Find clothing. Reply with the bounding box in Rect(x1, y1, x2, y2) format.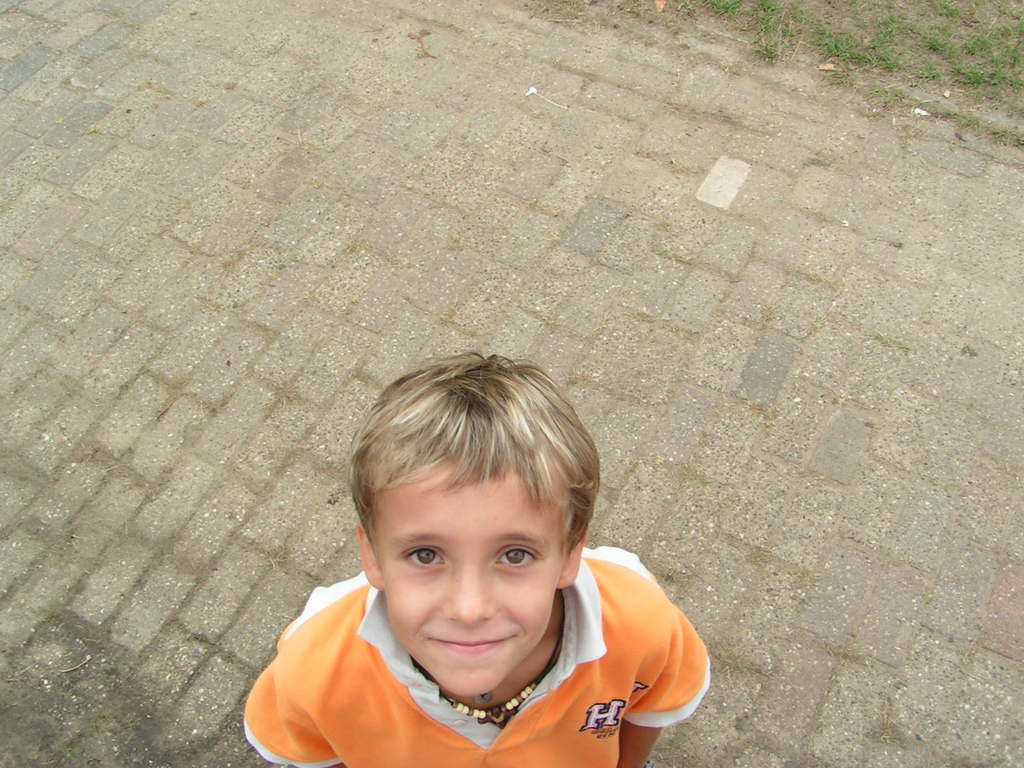
Rect(301, 523, 715, 753).
